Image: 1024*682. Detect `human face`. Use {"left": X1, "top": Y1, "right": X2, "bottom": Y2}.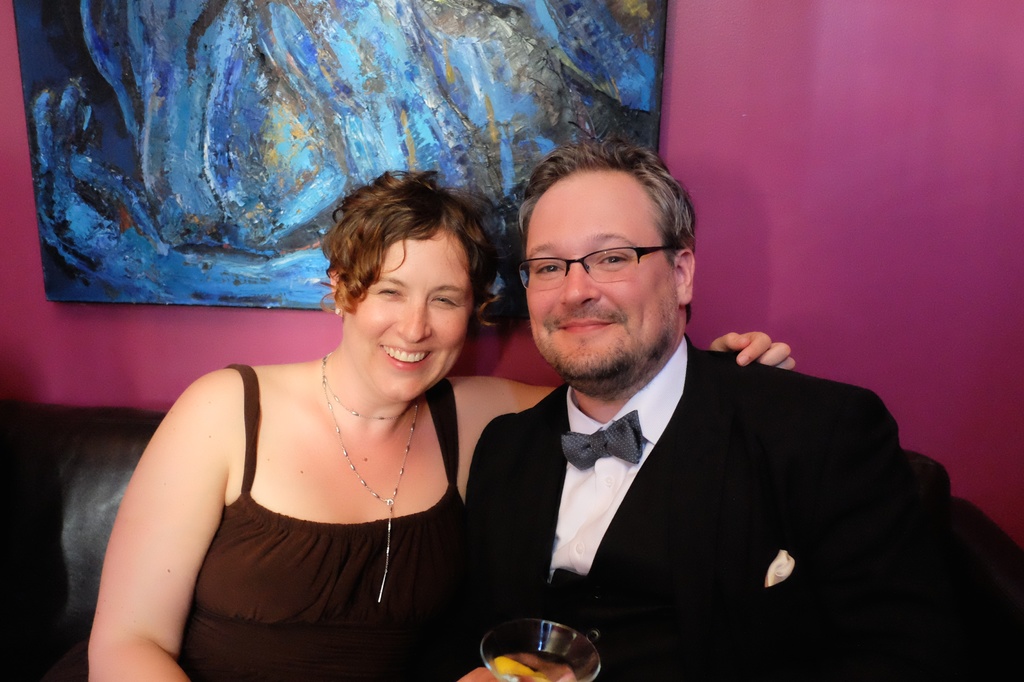
{"left": 346, "top": 230, "right": 473, "bottom": 408}.
